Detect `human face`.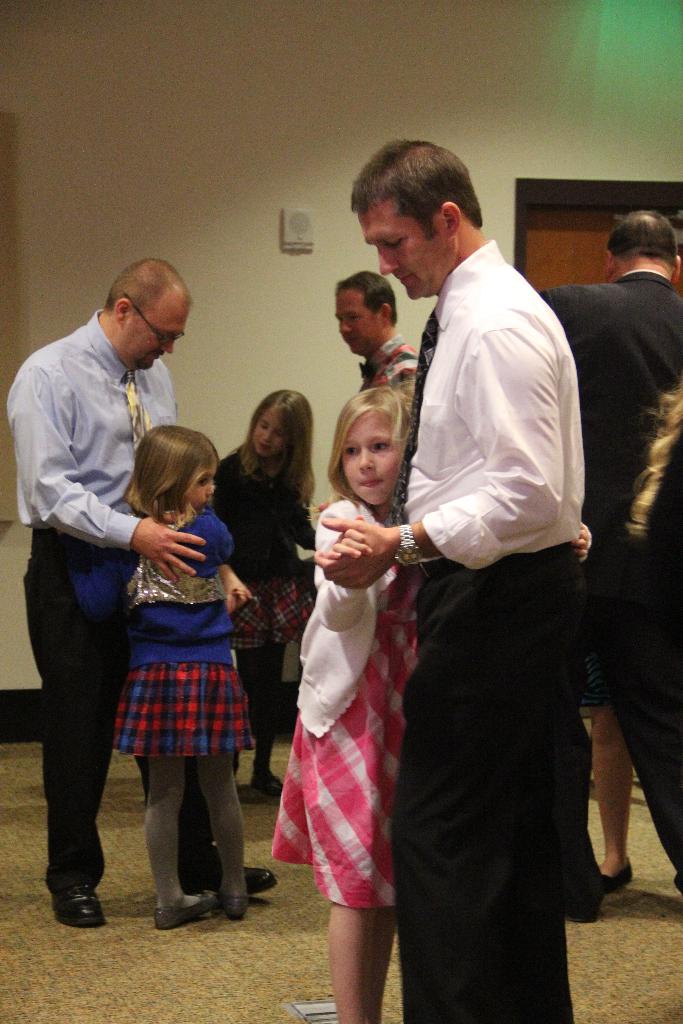
Detected at [x1=356, y1=204, x2=446, y2=295].
